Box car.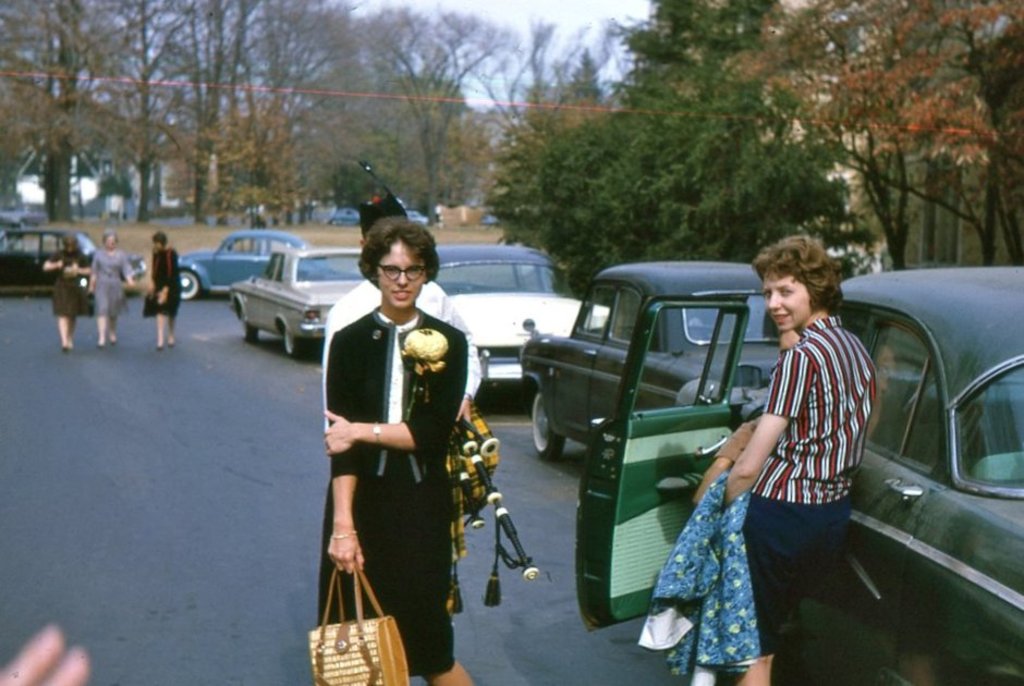
box=[172, 223, 340, 301].
